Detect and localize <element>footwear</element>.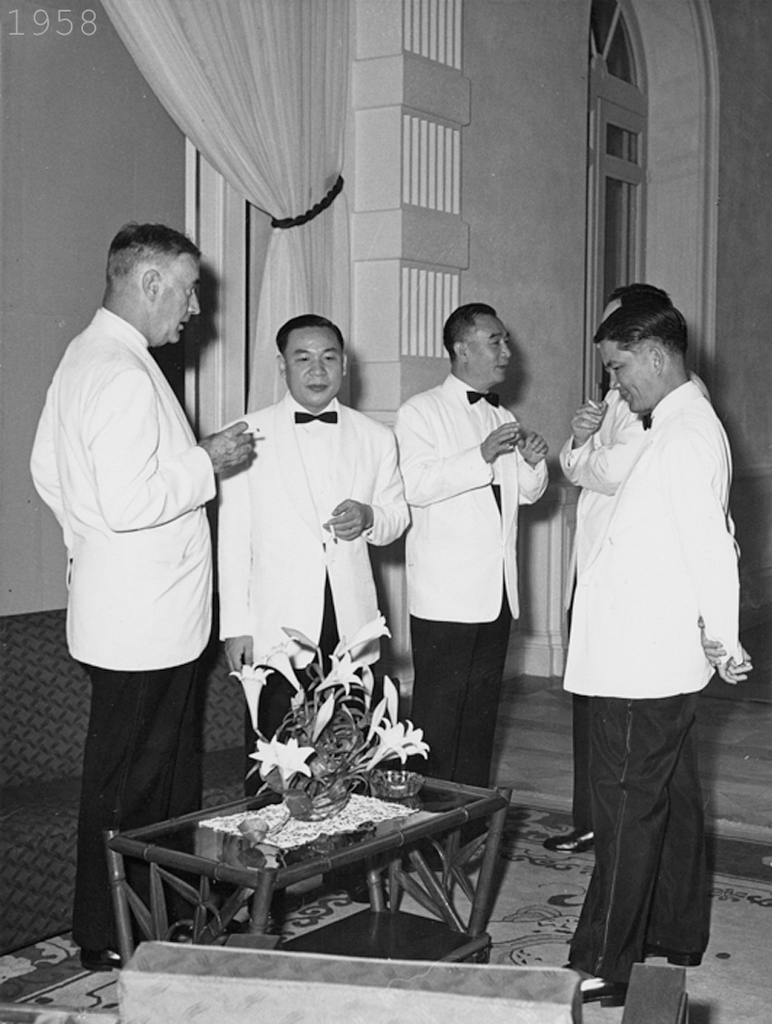
Localized at l=580, t=963, r=620, b=1008.
